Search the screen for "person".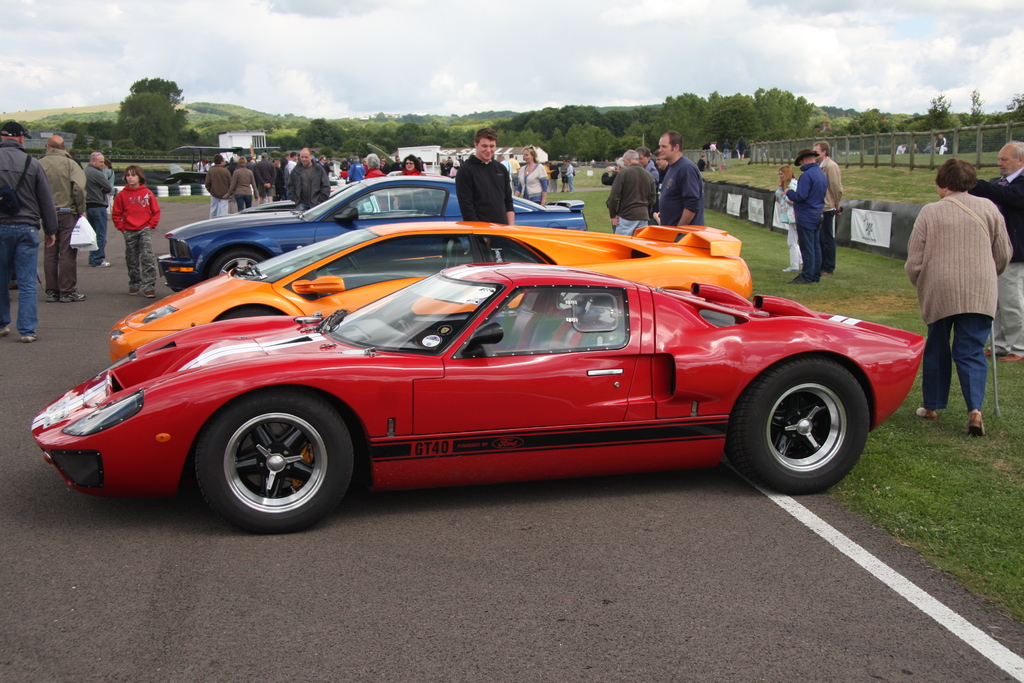
Found at BBox(362, 158, 369, 172).
